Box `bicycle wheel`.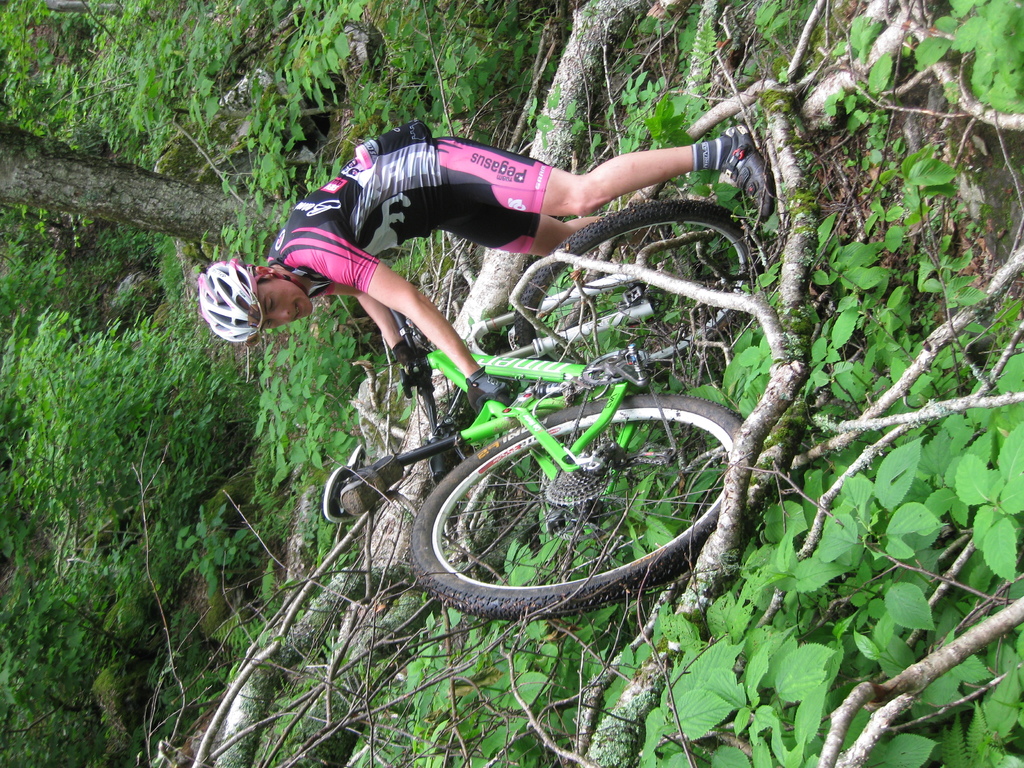
box(383, 396, 764, 626).
